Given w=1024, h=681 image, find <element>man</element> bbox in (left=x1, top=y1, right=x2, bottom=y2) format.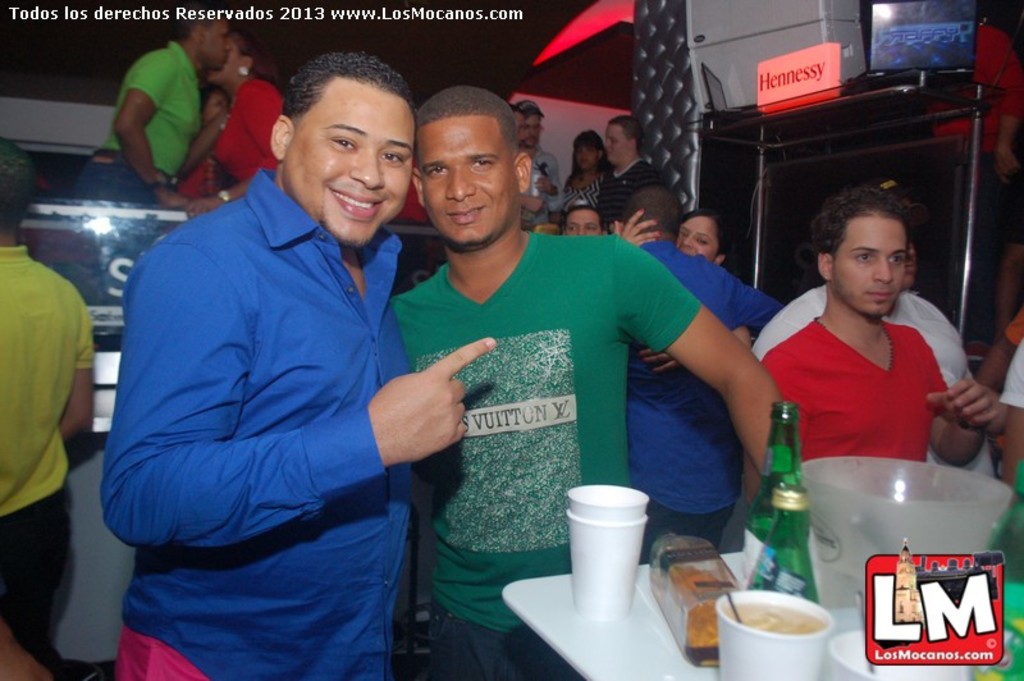
(left=984, top=303, right=1023, bottom=385).
